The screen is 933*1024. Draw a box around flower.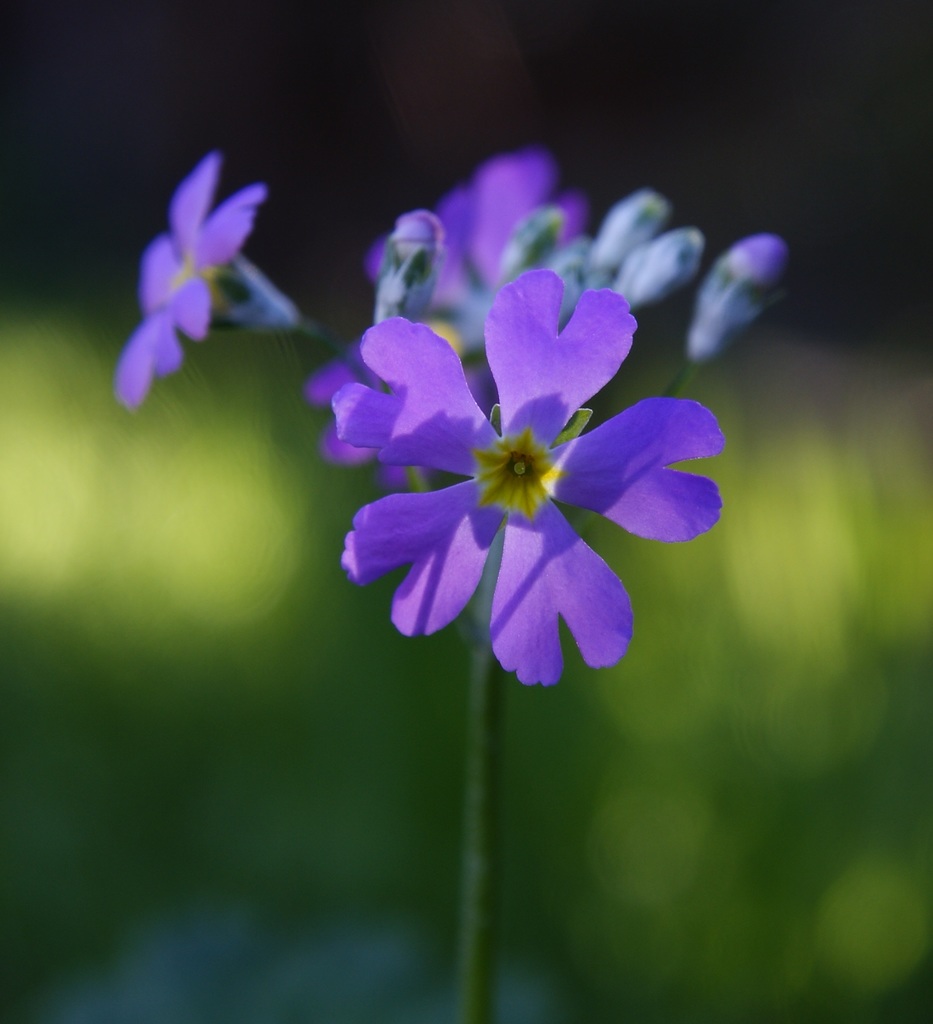
[325, 244, 704, 704].
